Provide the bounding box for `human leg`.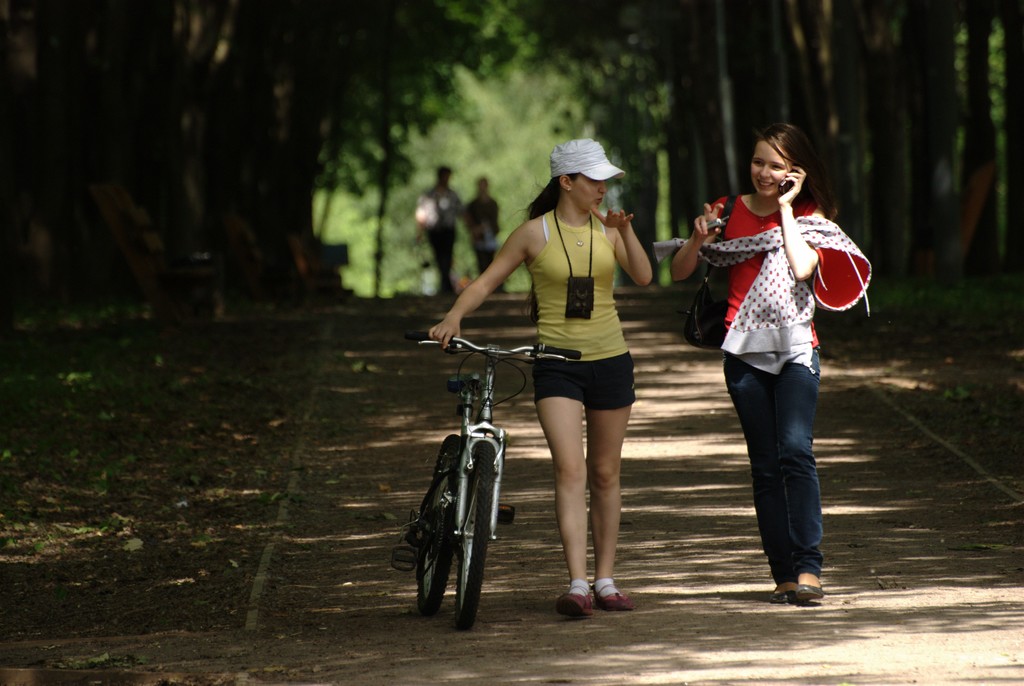
550/360/600/619.
